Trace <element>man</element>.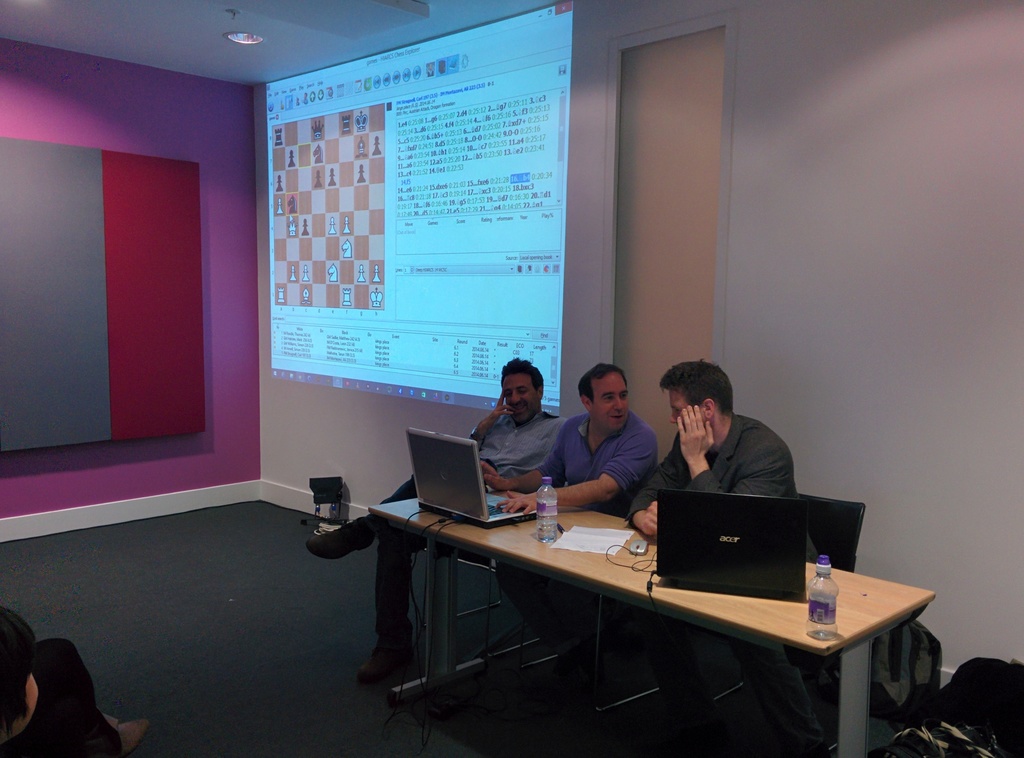
Traced to [301,364,569,686].
